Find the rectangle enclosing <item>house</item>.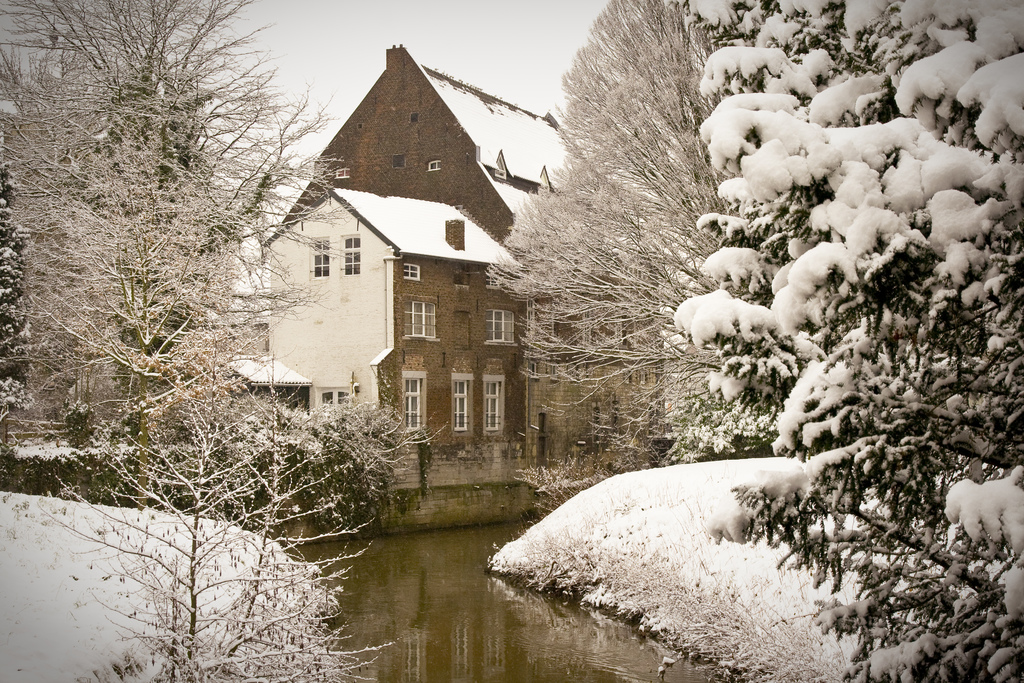
select_region(134, 31, 676, 537).
